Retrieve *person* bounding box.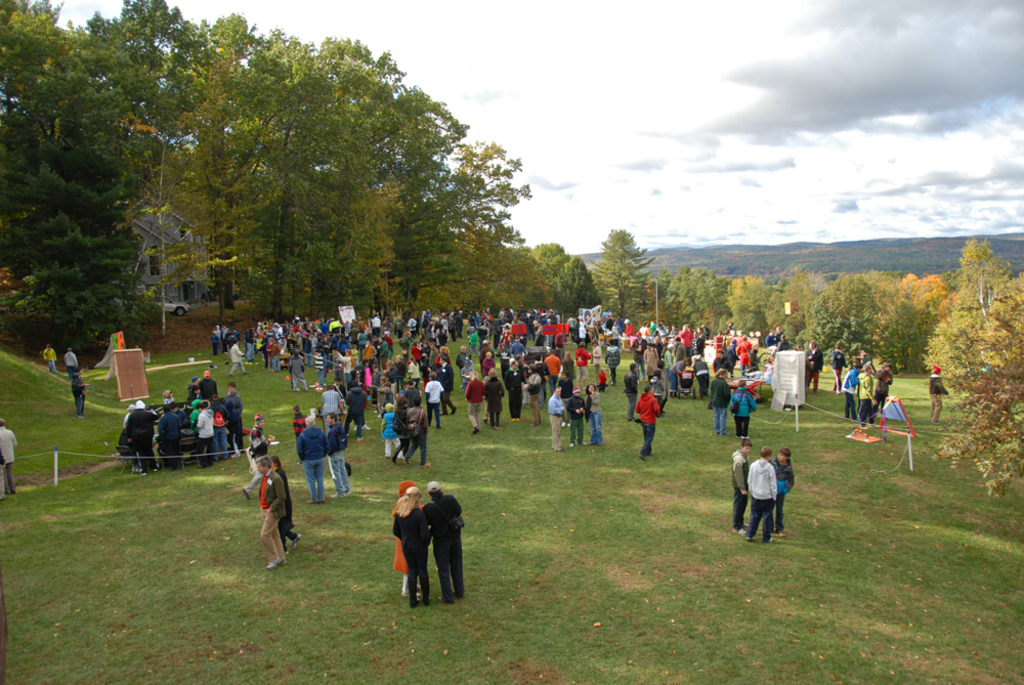
Bounding box: 568 383 584 444.
